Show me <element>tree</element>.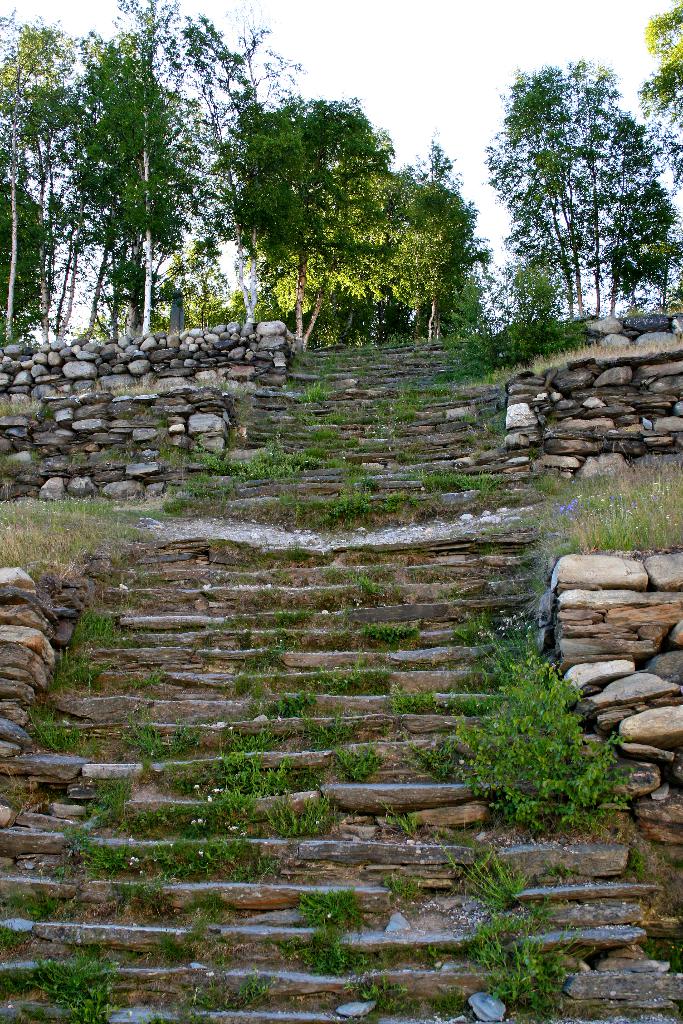
<element>tree</element> is here: <box>15,67,87,342</box>.
